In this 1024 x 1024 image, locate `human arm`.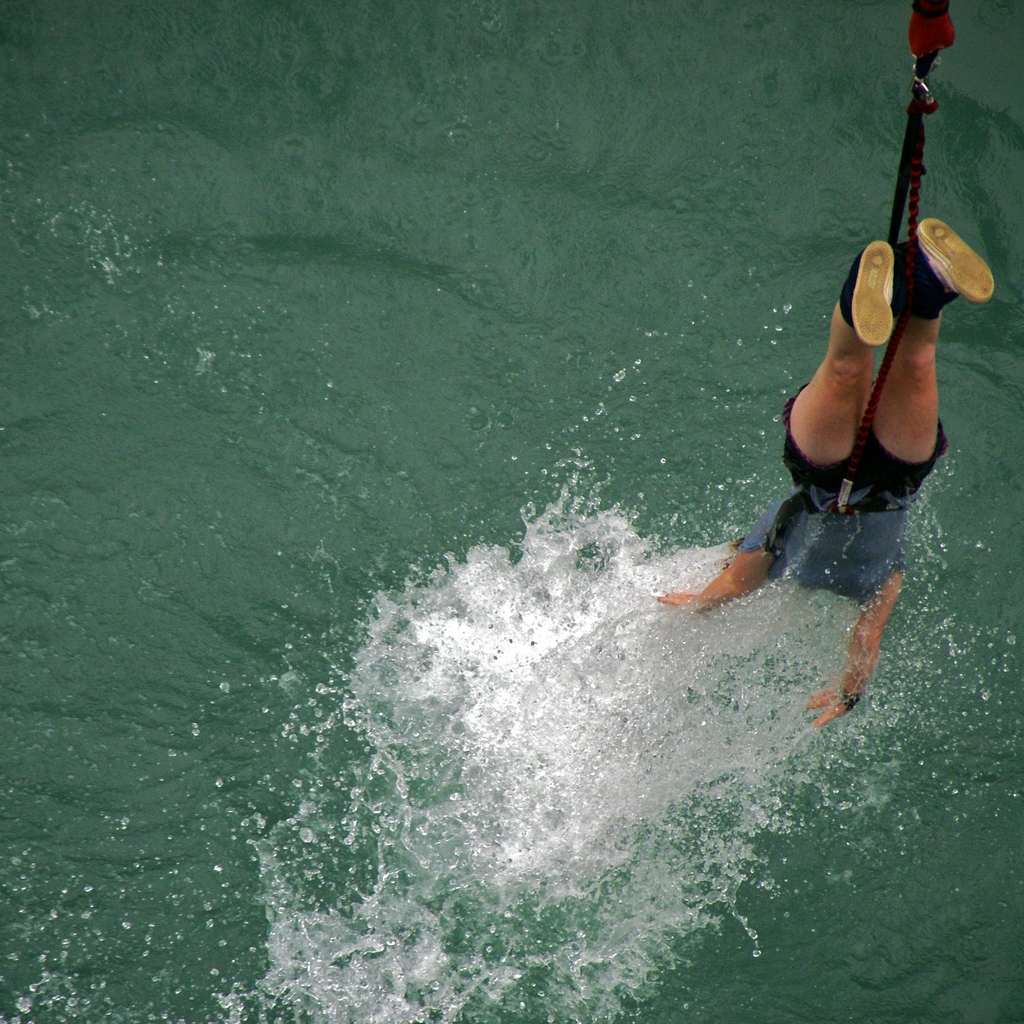
Bounding box: left=648, top=543, right=775, bottom=606.
